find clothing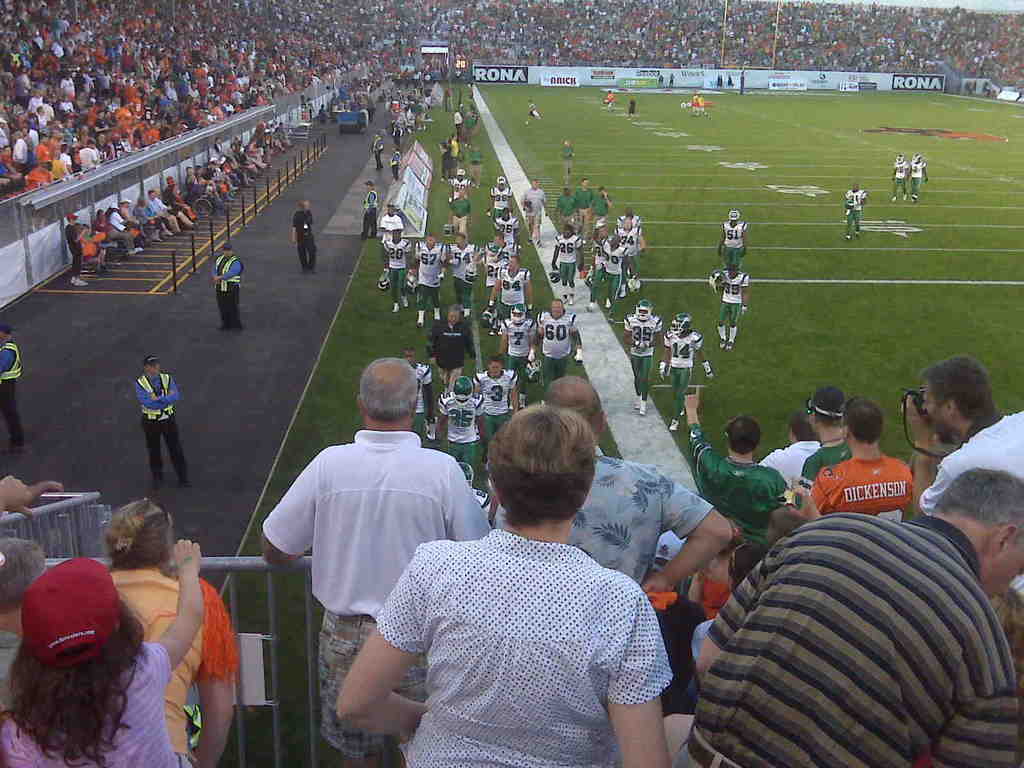
detection(295, 208, 316, 278)
